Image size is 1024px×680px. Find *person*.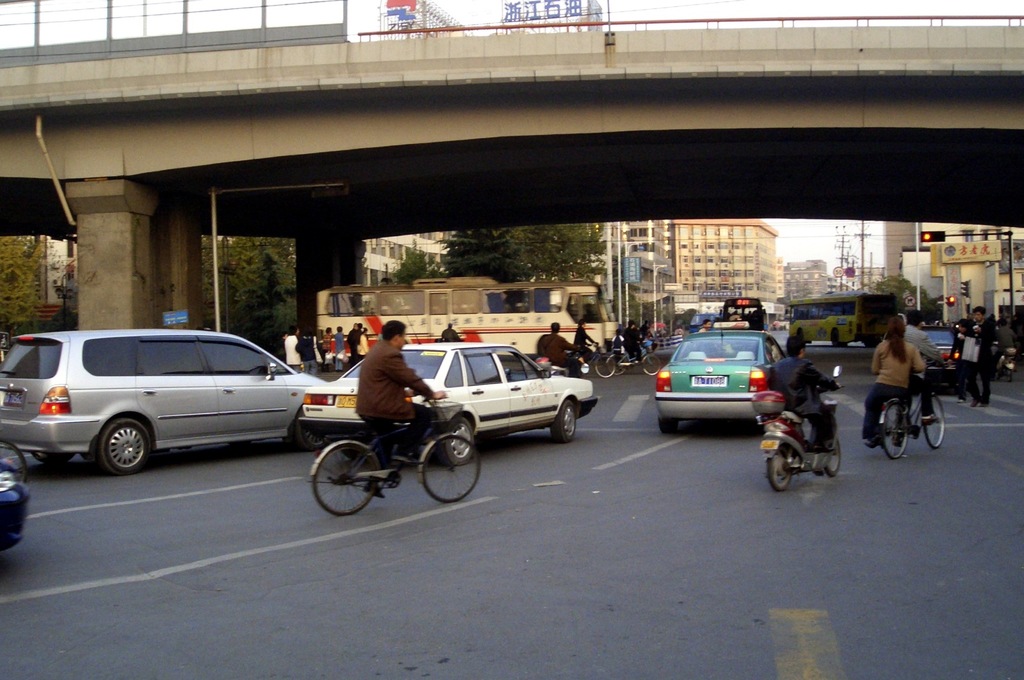
left=946, top=315, right=986, bottom=410.
